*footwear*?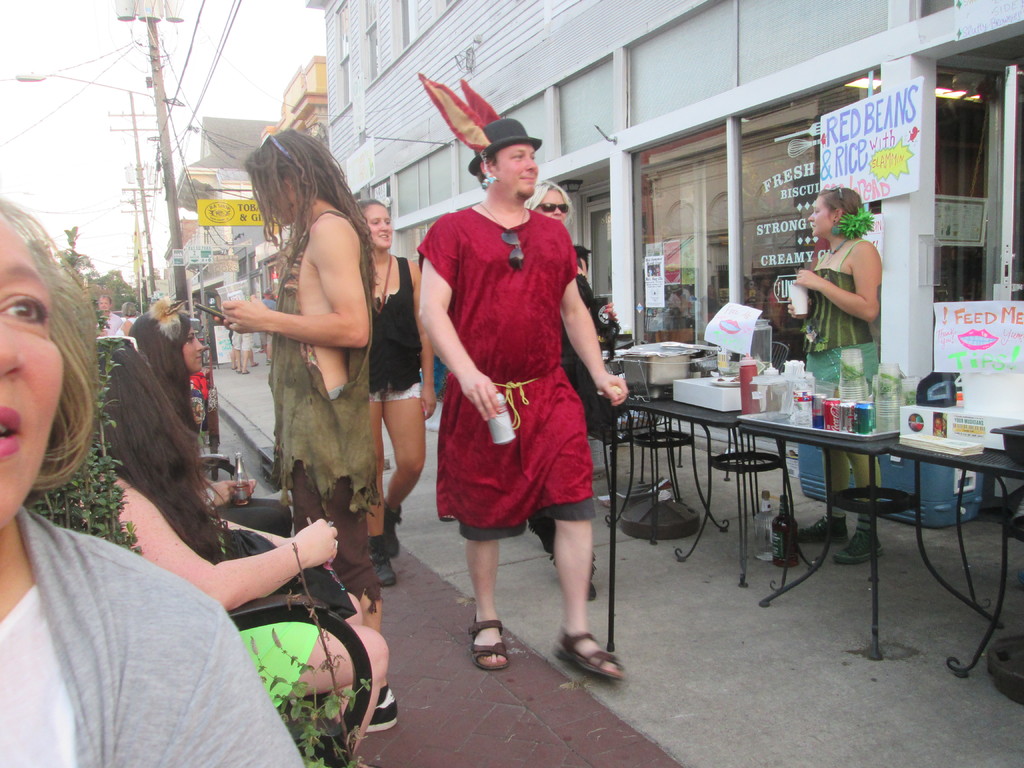
BBox(360, 693, 398, 732)
